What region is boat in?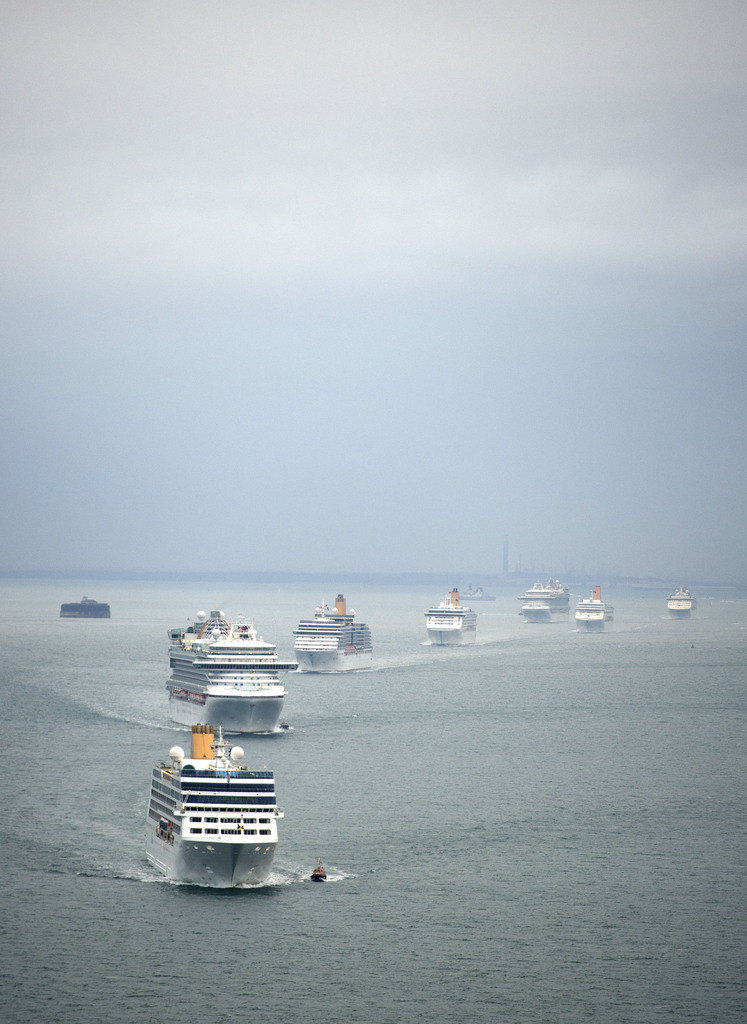
297 856 331 888.
